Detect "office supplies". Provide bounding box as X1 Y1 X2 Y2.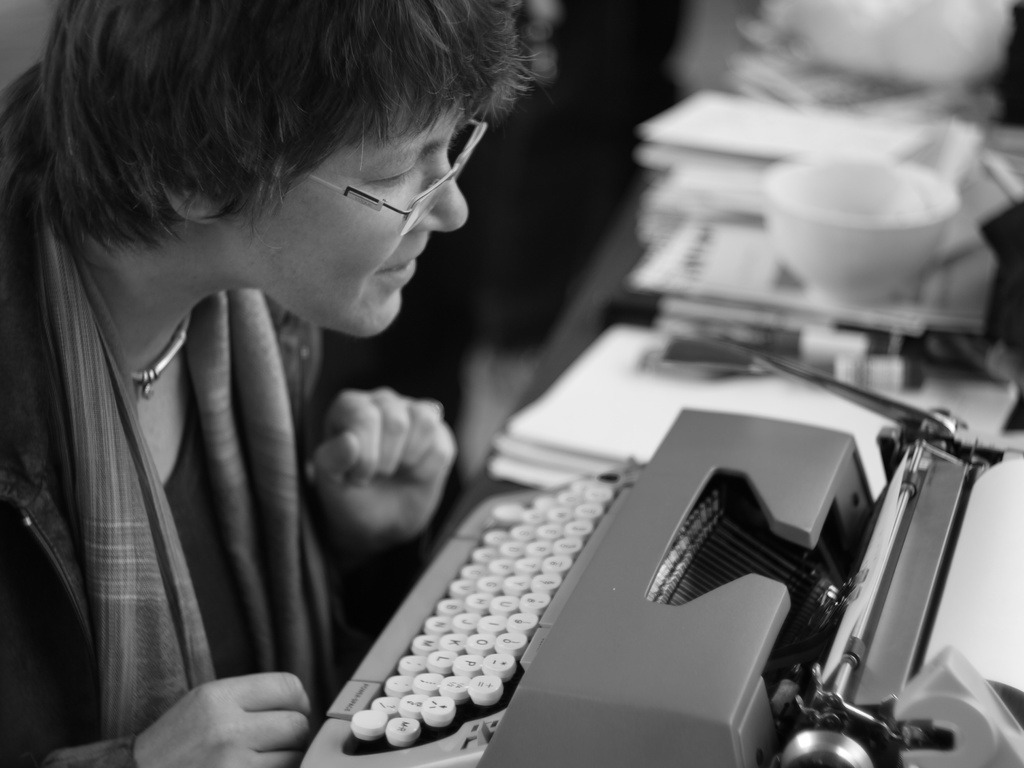
761 156 975 318.
